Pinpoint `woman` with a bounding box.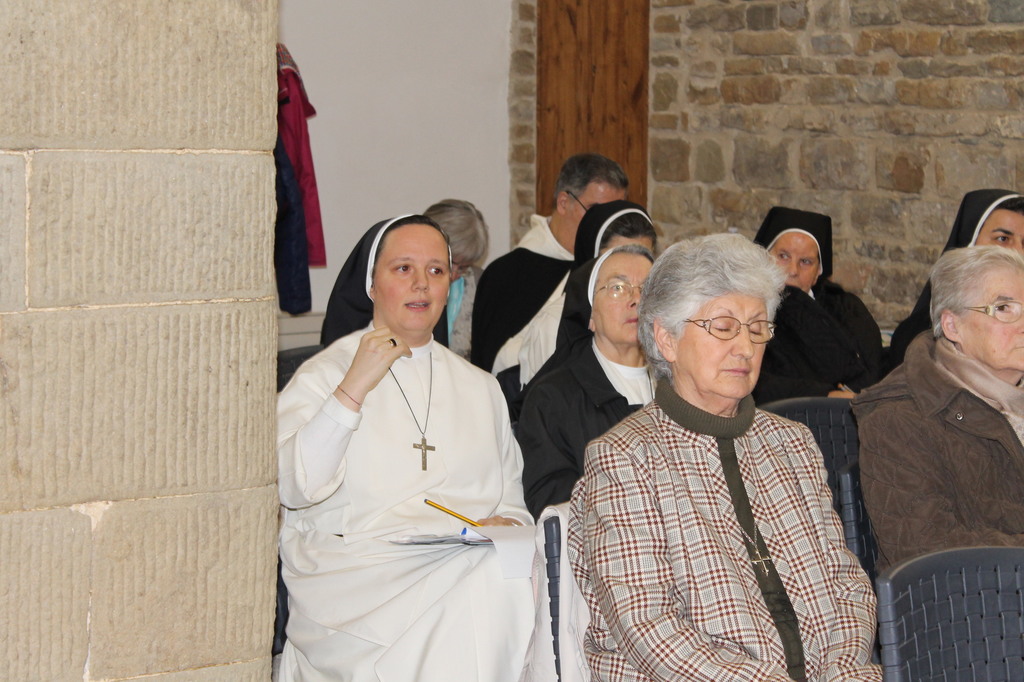
854 245 1023 571.
